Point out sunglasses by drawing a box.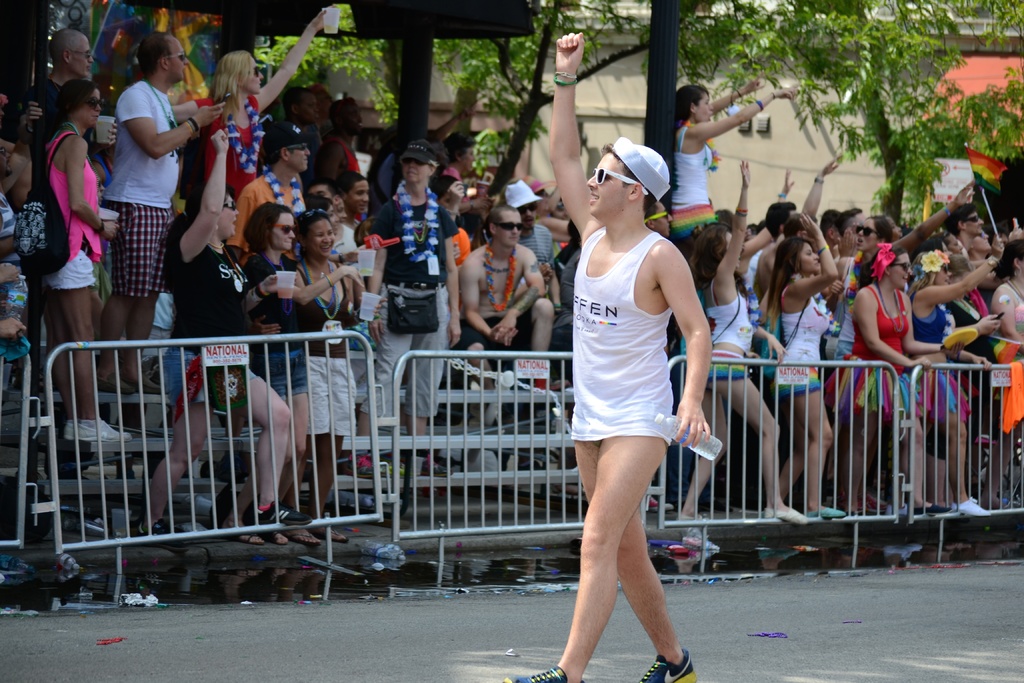
box=[84, 97, 110, 112].
